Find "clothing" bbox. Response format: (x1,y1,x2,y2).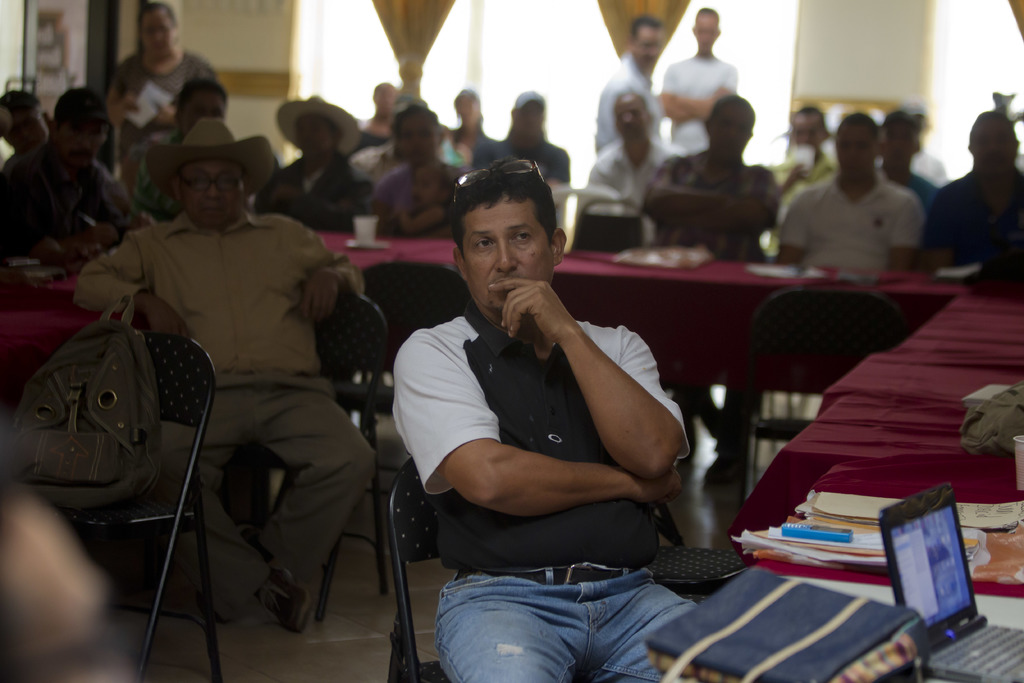
(378,201,445,238).
